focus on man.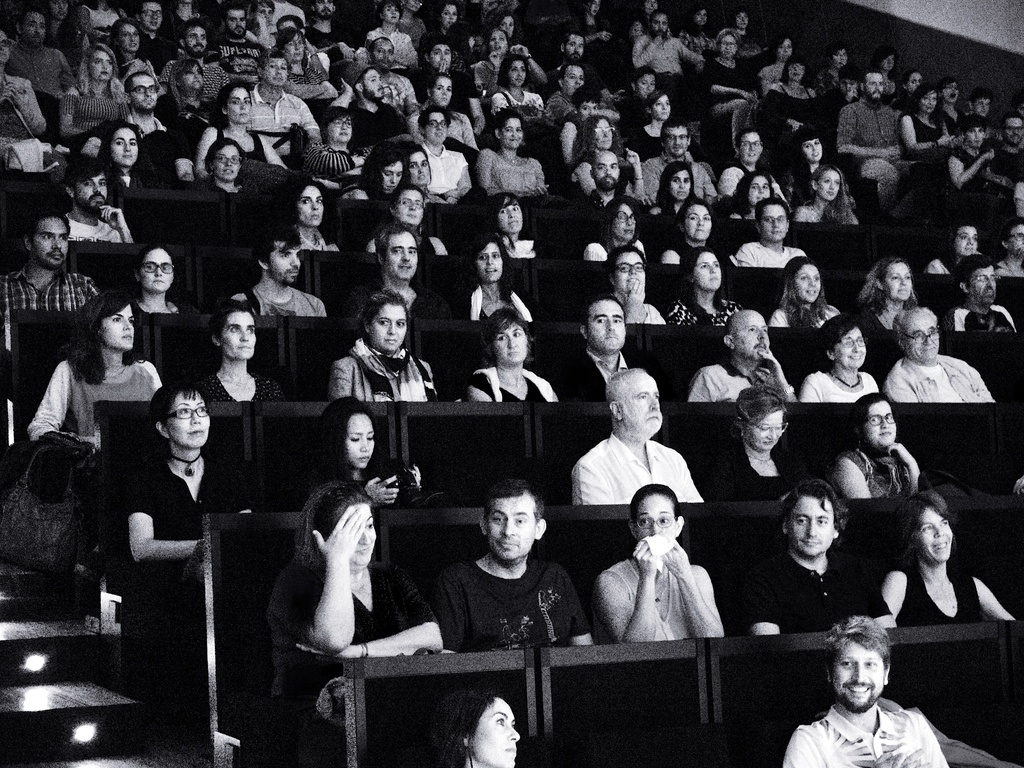
Focused at {"x1": 355, "y1": 228, "x2": 435, "y2": 319}.
